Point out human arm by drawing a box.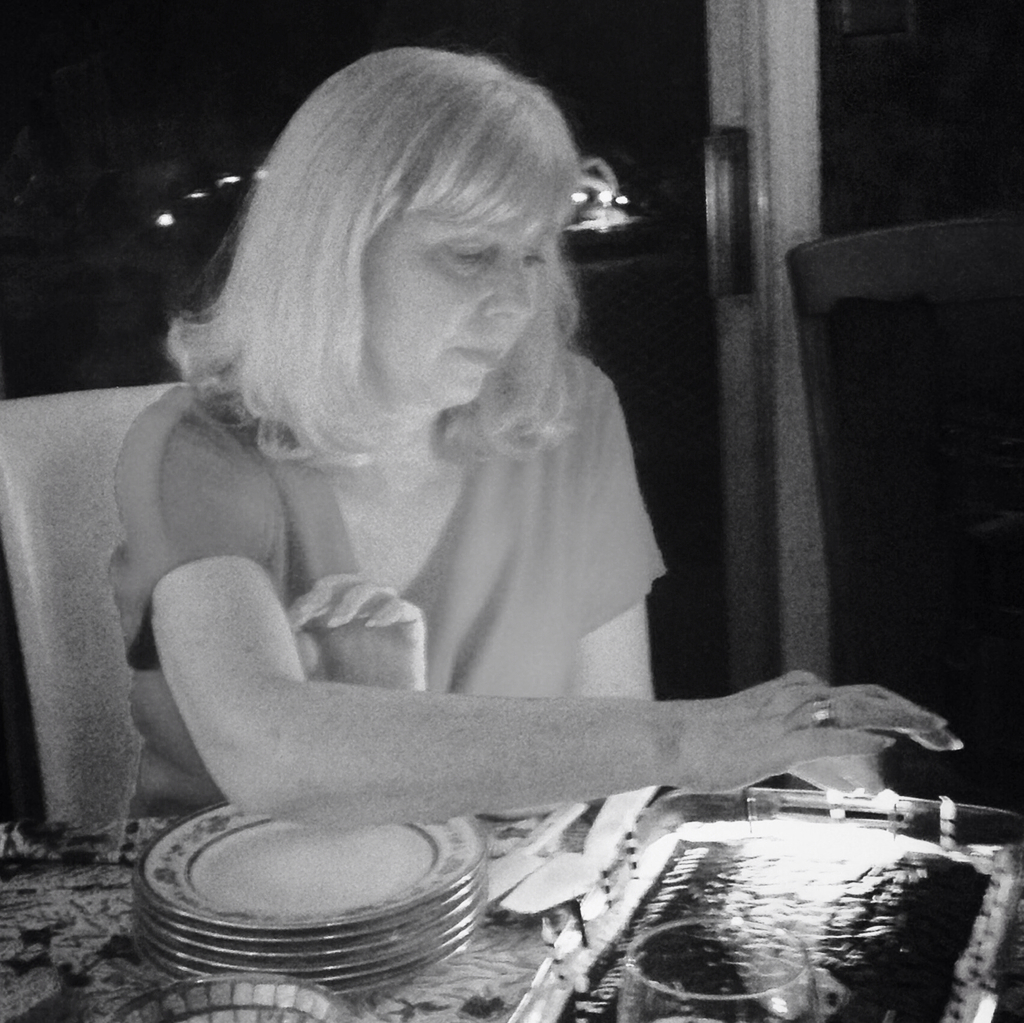
crop(44, 533, 896, 884).
